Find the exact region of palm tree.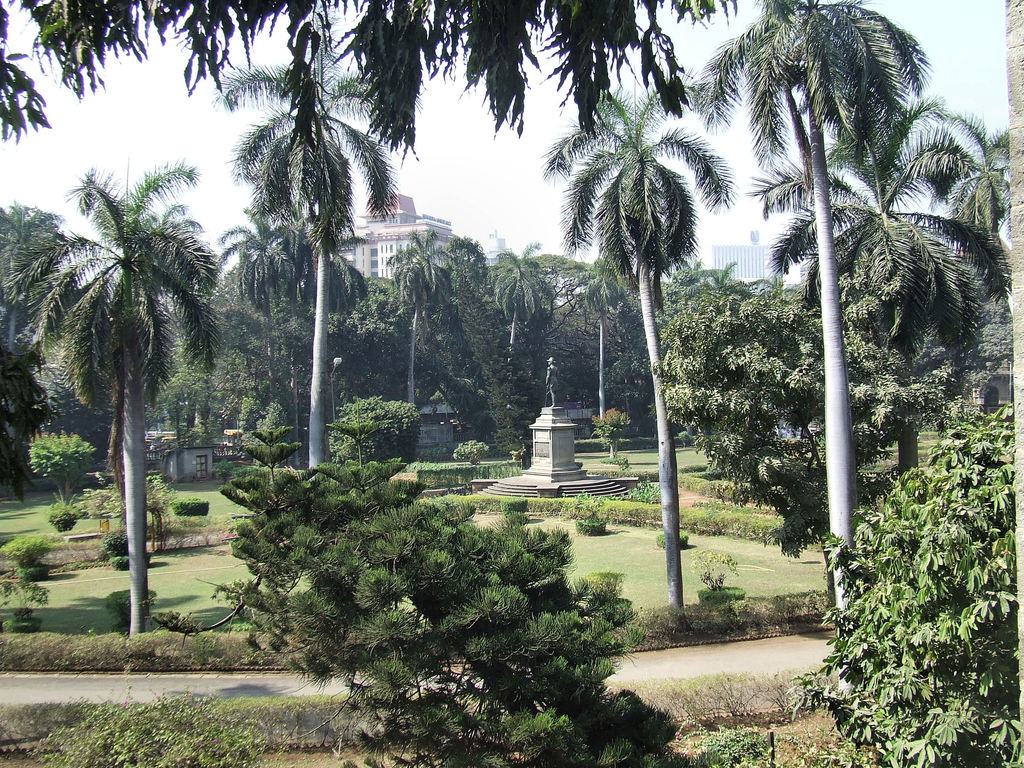
Exact region: box=[3, 157, 223, 635].
